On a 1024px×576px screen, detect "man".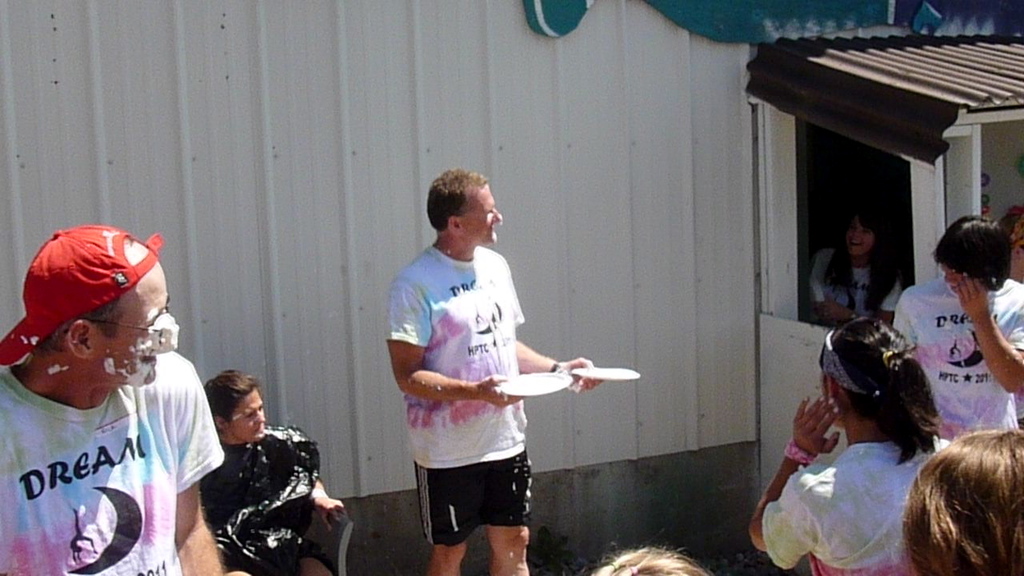
BBox(0, 232, 241, 575).
